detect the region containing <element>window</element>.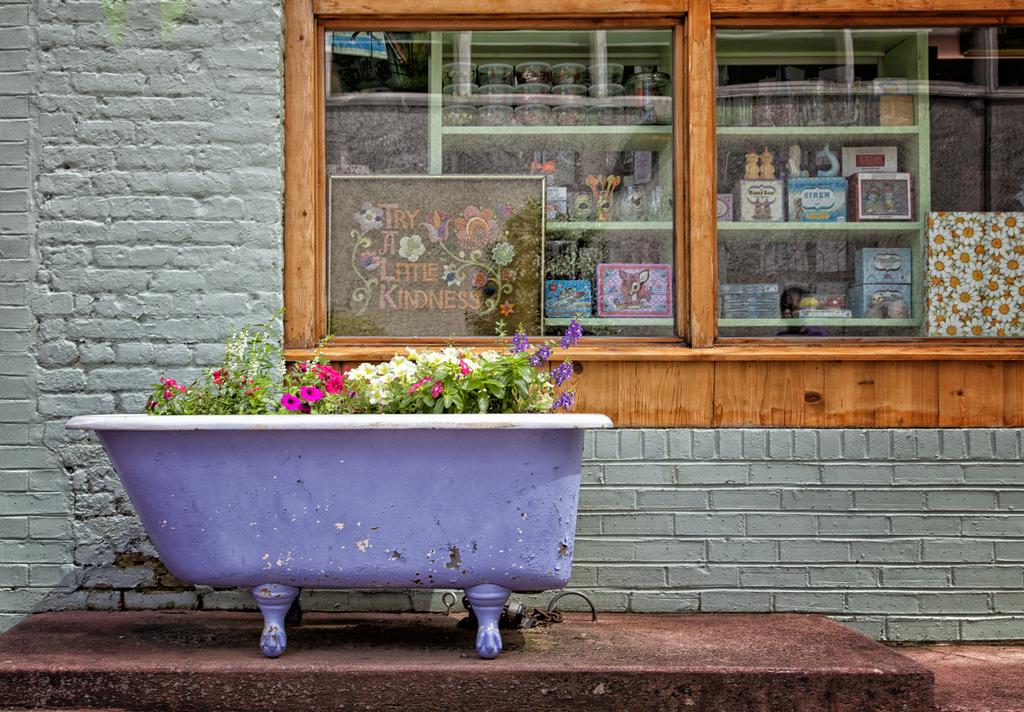
(255, 0, 950, 362).
